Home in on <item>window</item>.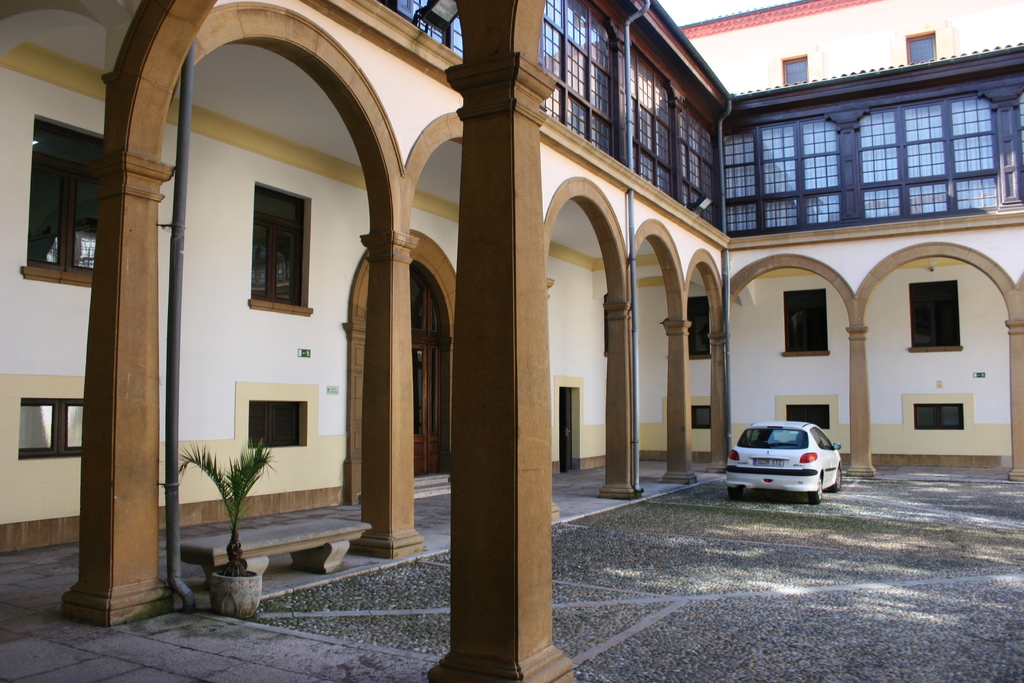
Homed in at (245,178,316,309).
